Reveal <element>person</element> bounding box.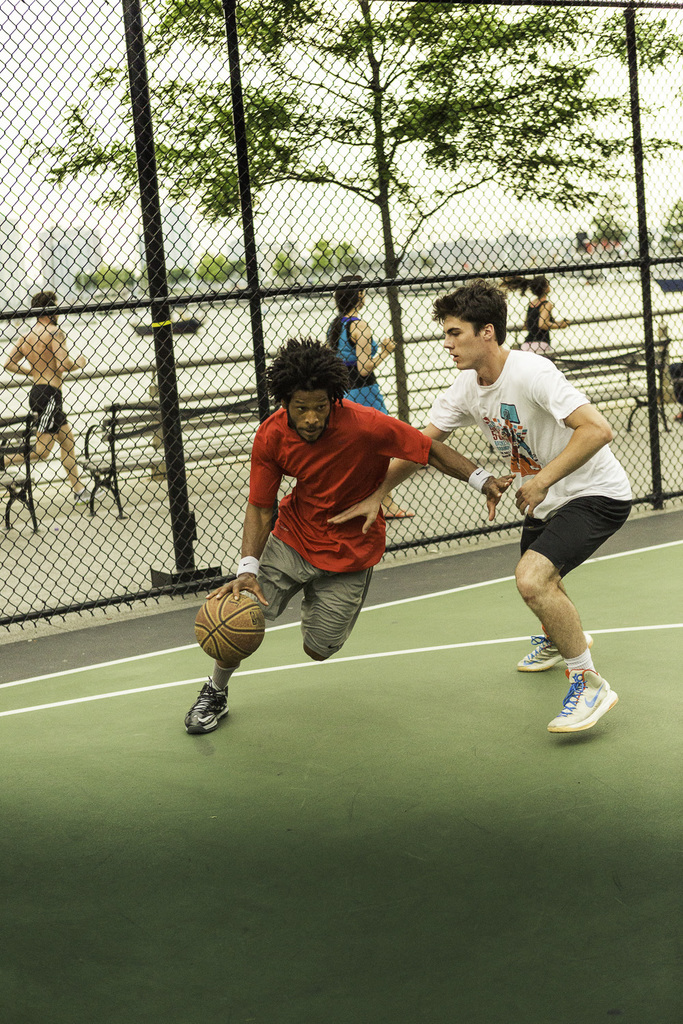
Revealed: crop(310, 259, 422, 515).
